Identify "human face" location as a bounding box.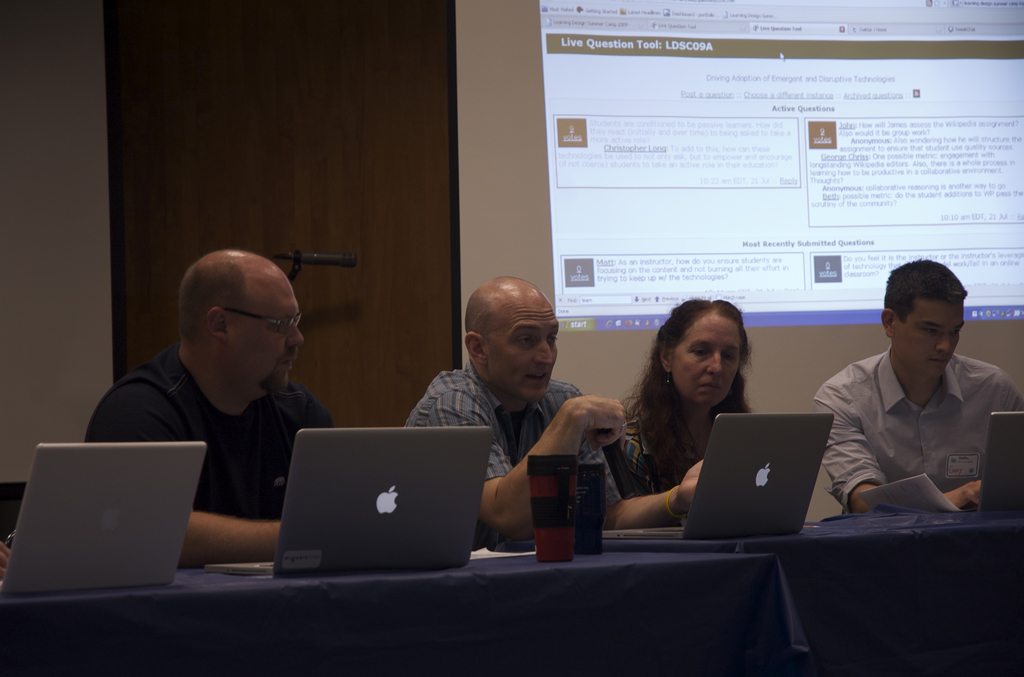
x1=225, y1=278, x2=308, y2=400.
